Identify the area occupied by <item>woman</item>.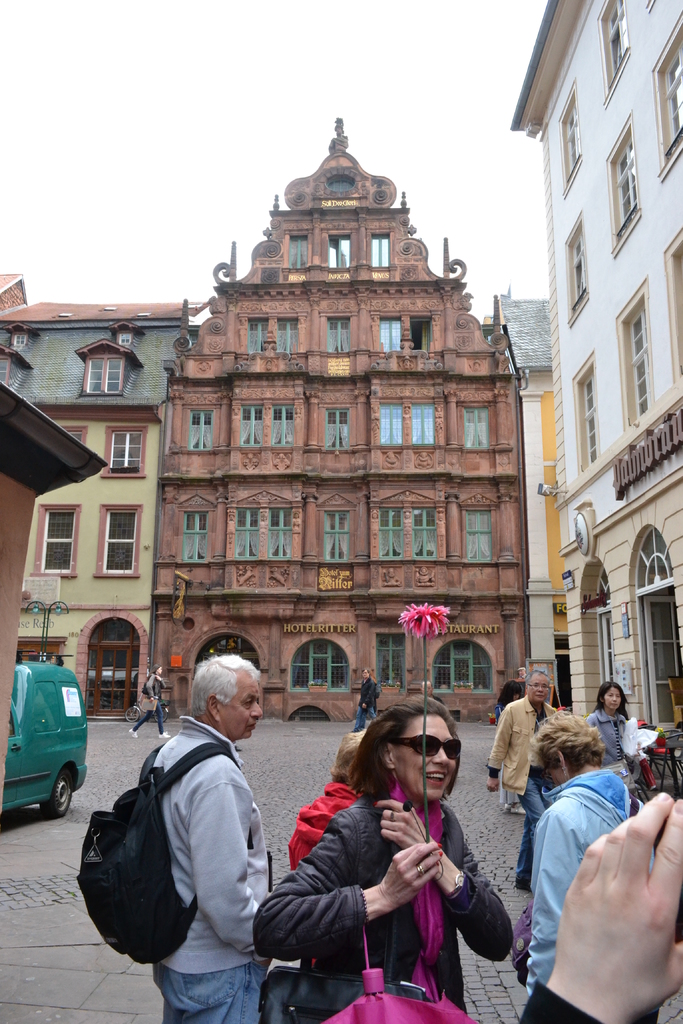
Area: [x1=577, y1=676, x2=646, y2=756].
